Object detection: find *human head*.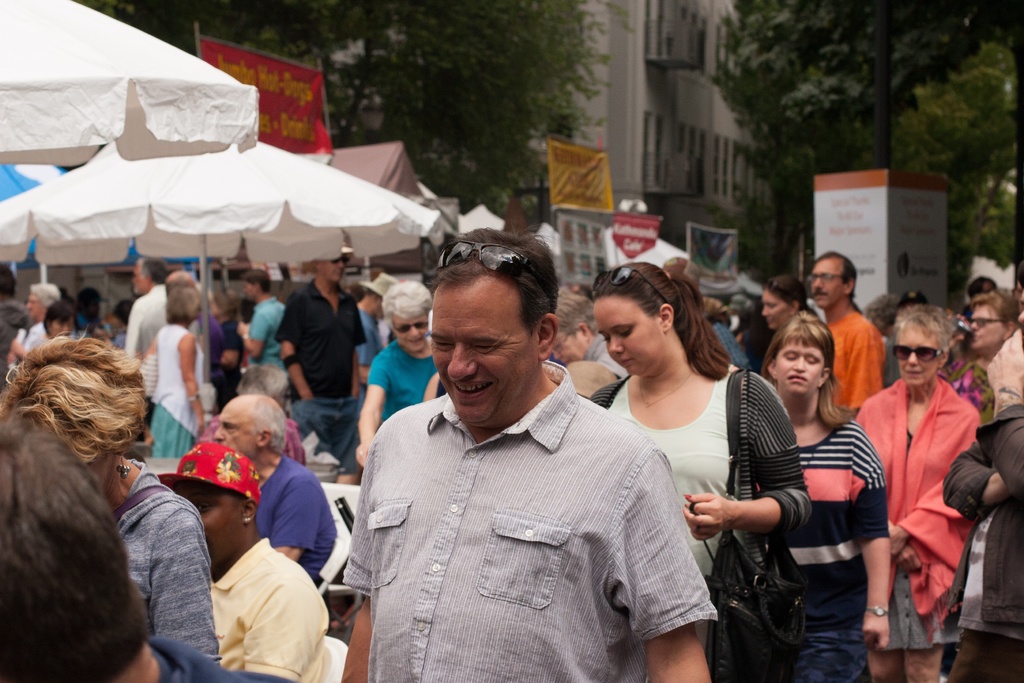
168/267/191/286.
